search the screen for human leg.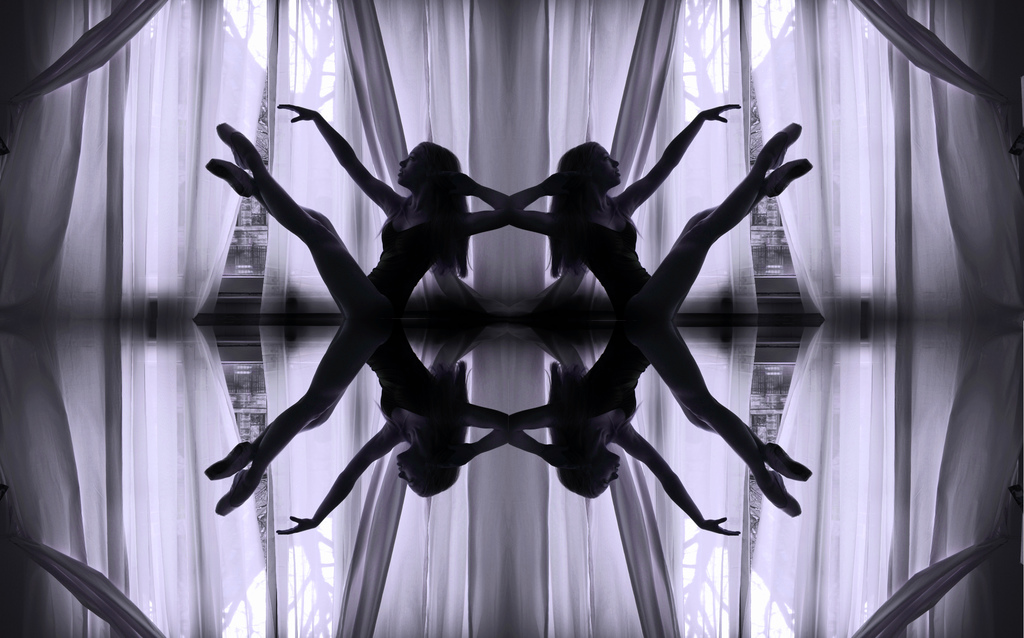
Found at box(207, 325, 365, 523).
